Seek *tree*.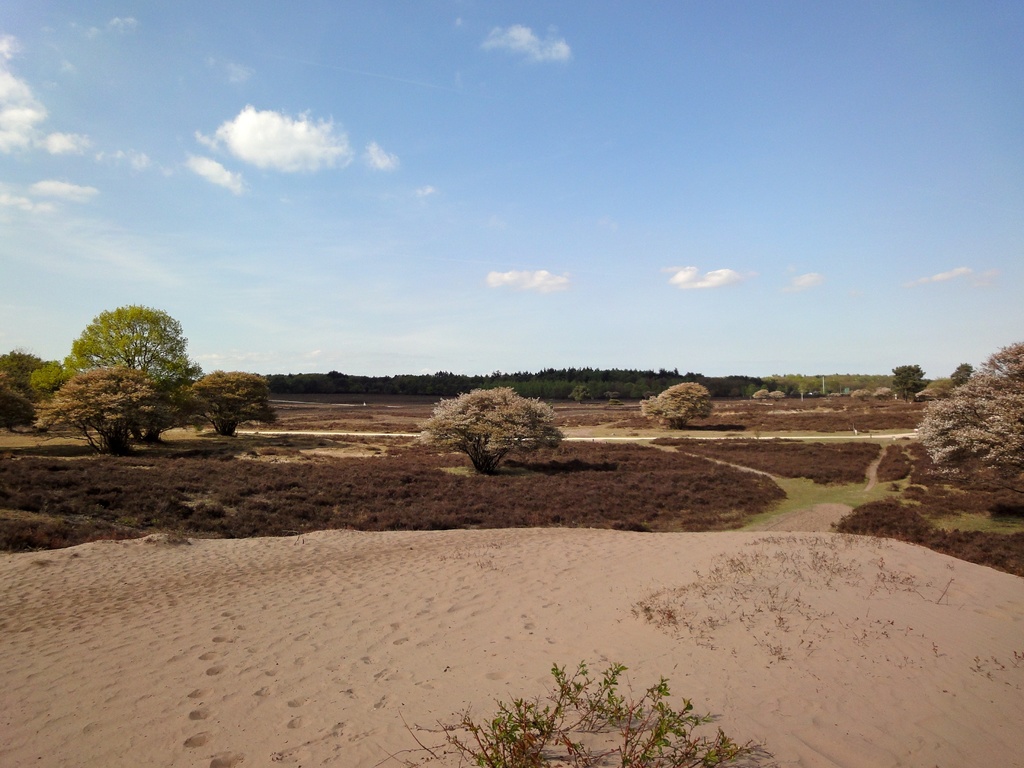
region(31, 362, 159, 450).
